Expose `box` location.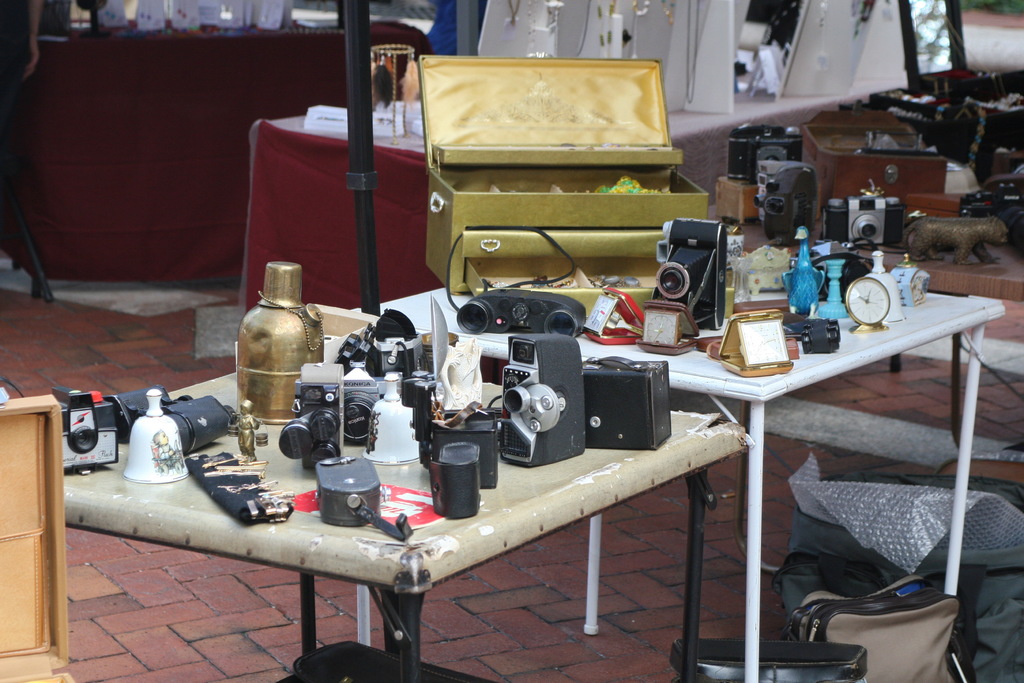
Exposed at box(417, 58, 733, 317).
